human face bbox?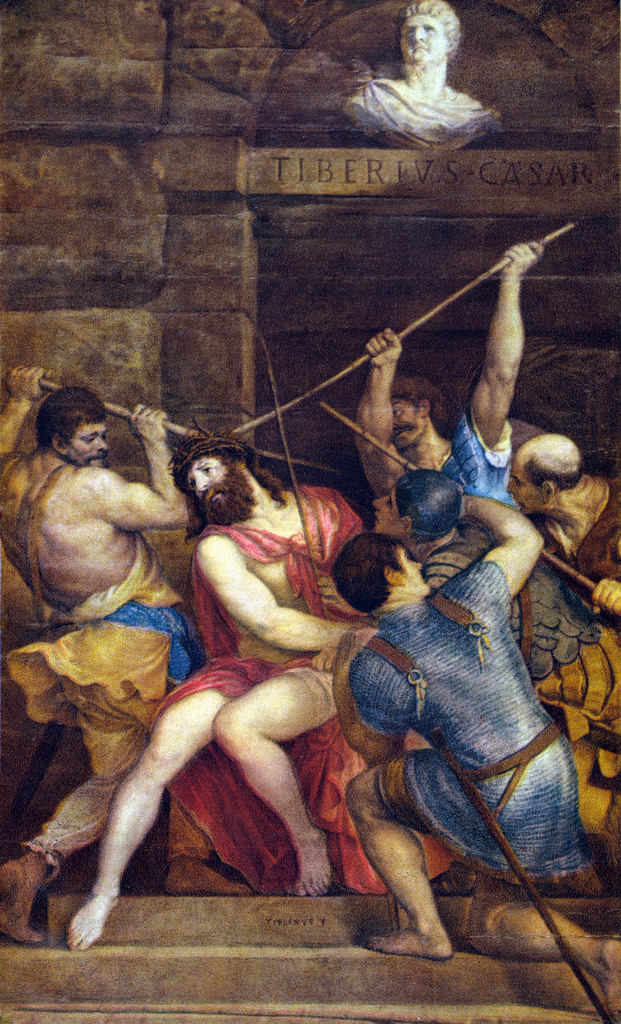
x1=403 y1=547 x2=426 y2=600
